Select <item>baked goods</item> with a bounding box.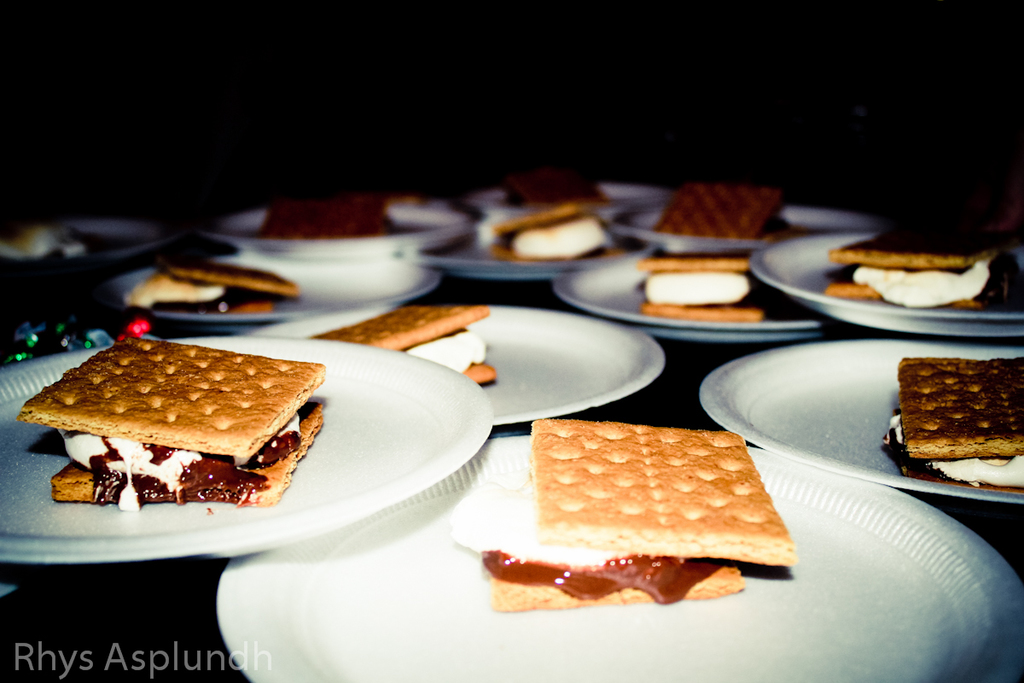
x1=822, y1=228, x2=996, y2=315.
